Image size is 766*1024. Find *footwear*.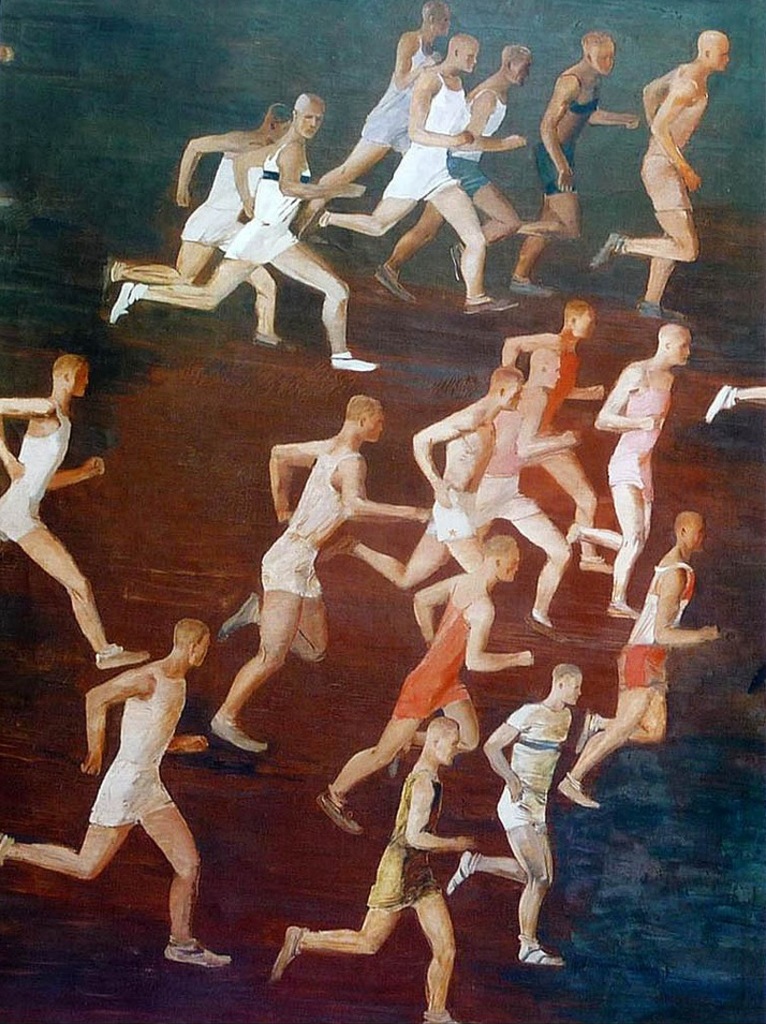
pyautogui.locateOnScreen(255, 327, 286, 352).
